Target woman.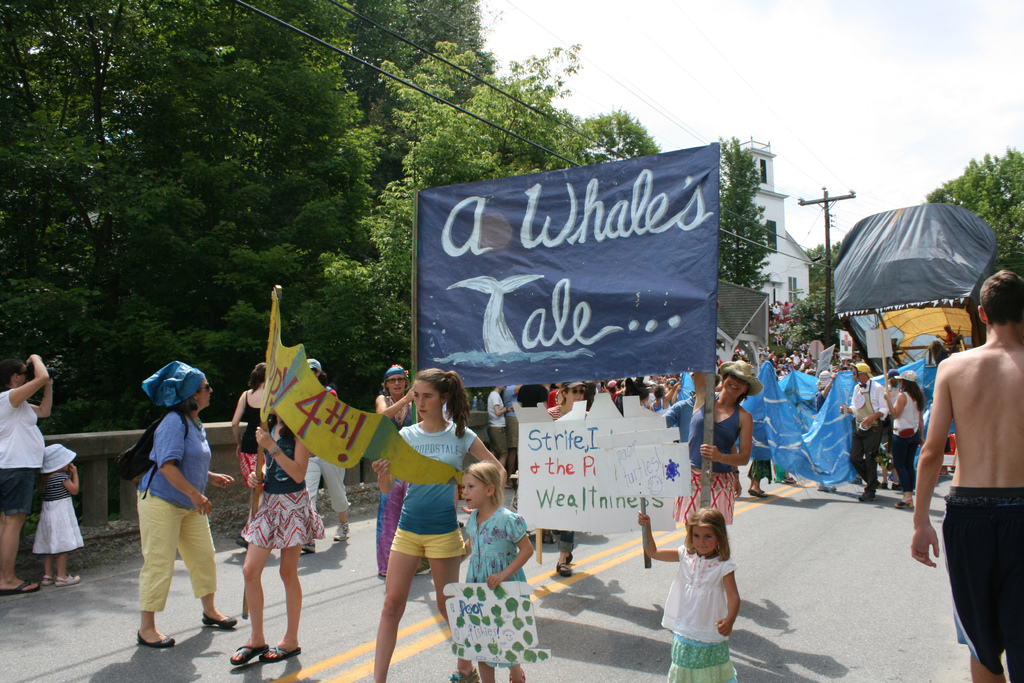
Target region: (227,363,273,552).
